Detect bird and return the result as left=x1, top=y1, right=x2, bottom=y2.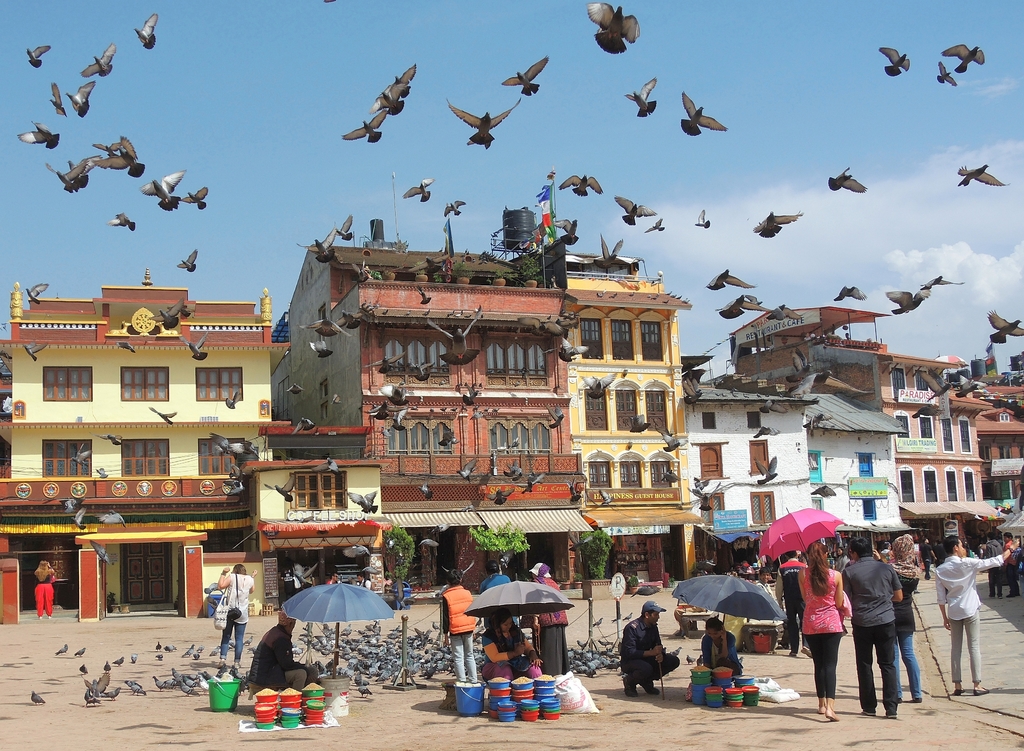
left=924, top=272, right=960, bottom=296.
